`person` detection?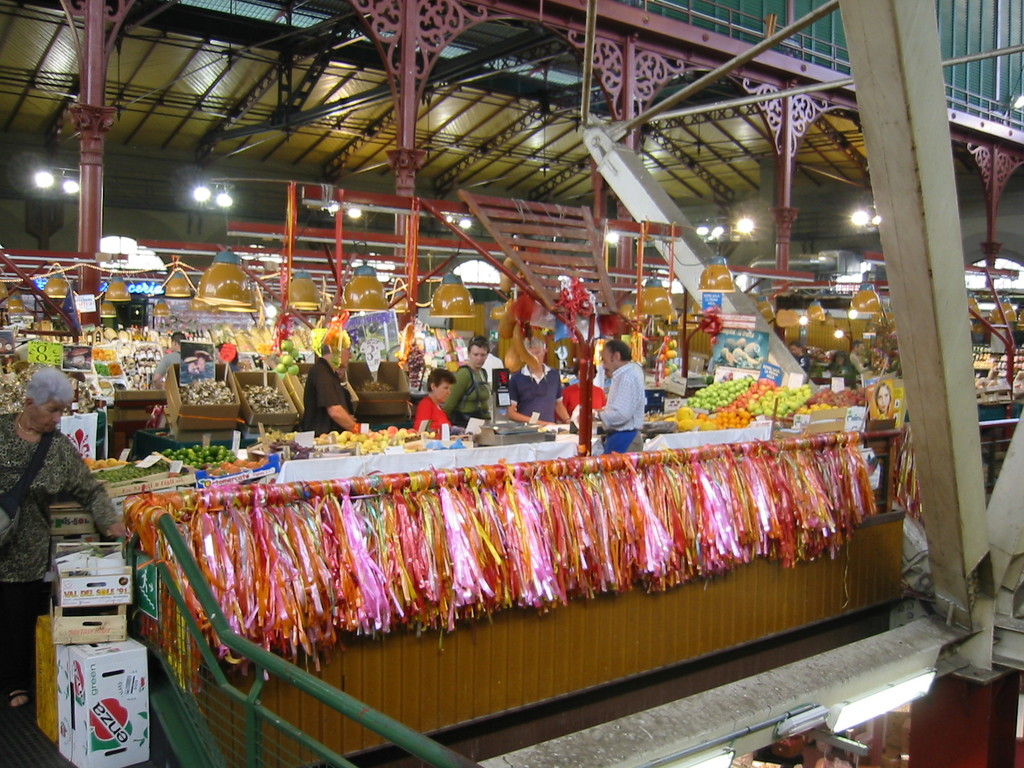
<box>822,350,861,390</box>
